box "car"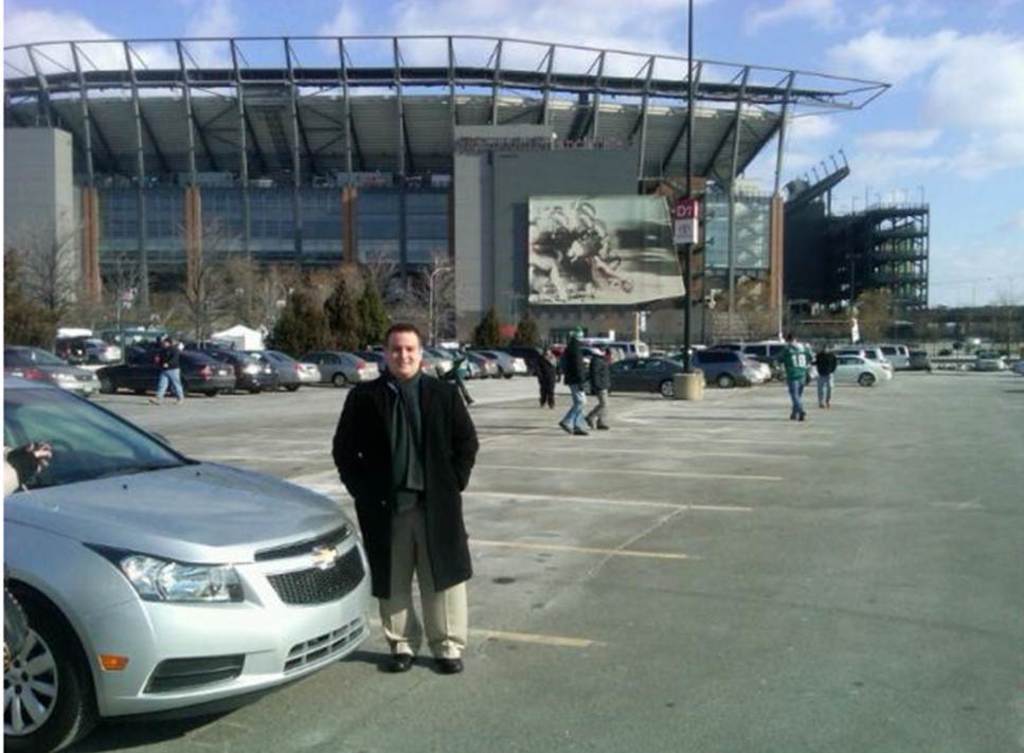
742/341/816/386
